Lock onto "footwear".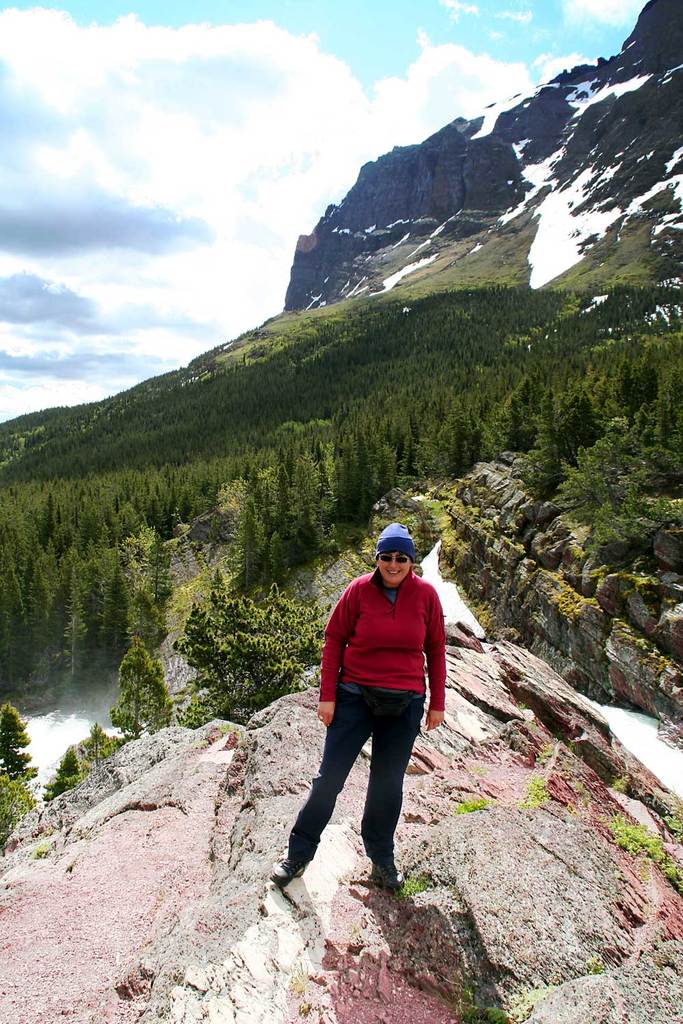
Locked: (269, 855, 306, 886).
